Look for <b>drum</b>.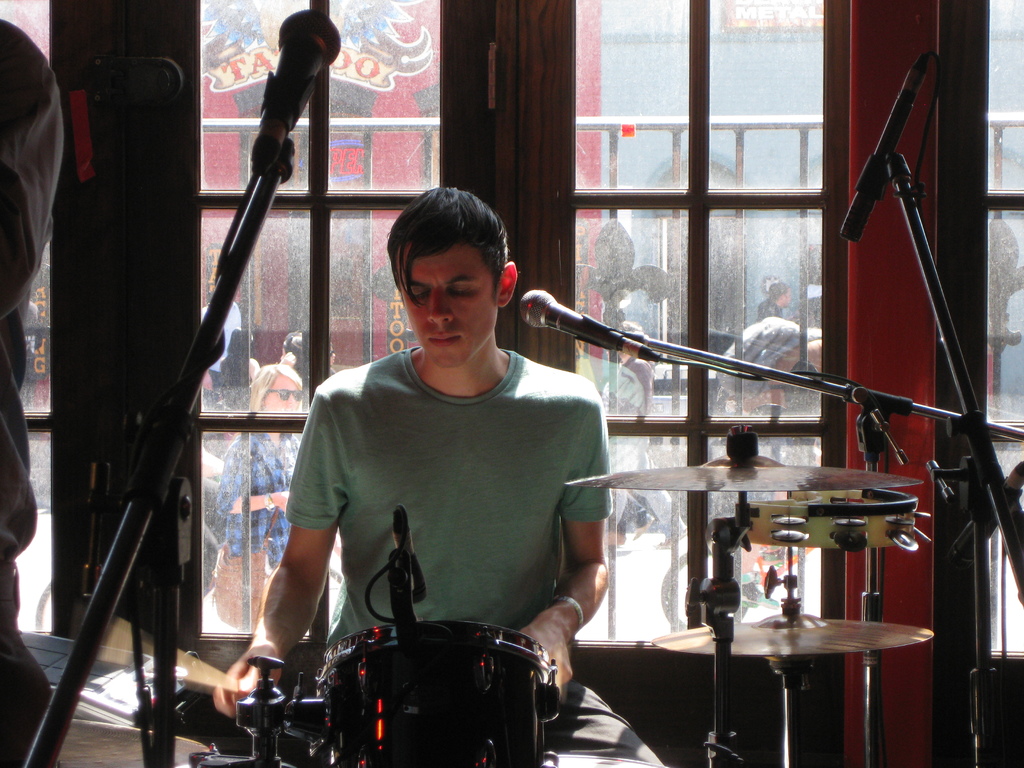
Found: <box>310,620,560,767</box>.
